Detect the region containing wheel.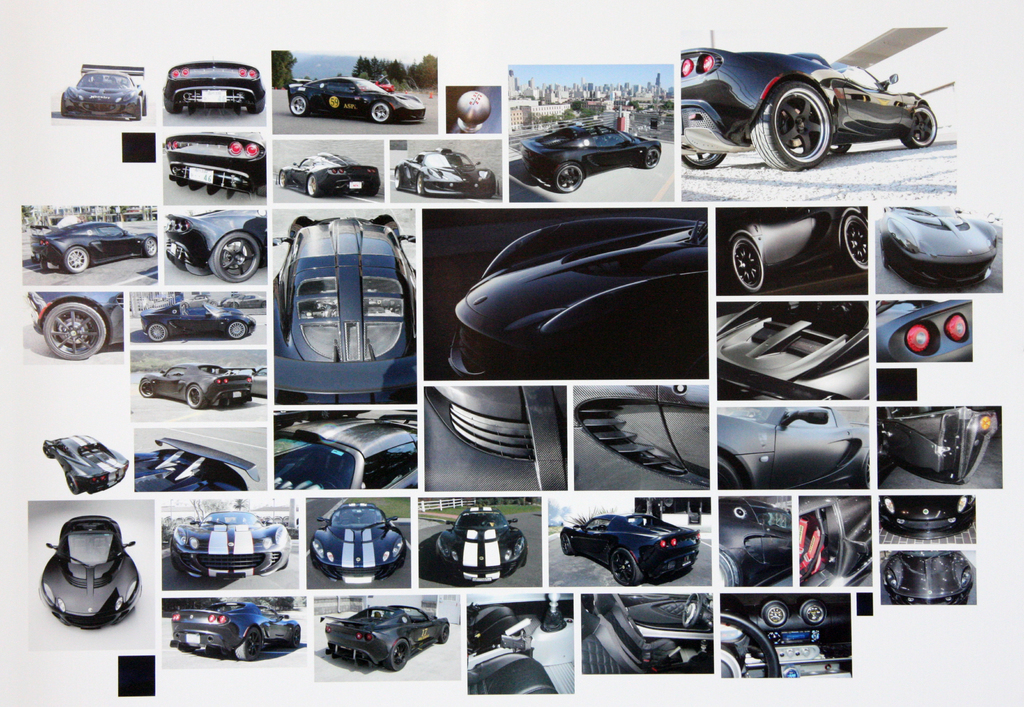
370:102:392:126.
